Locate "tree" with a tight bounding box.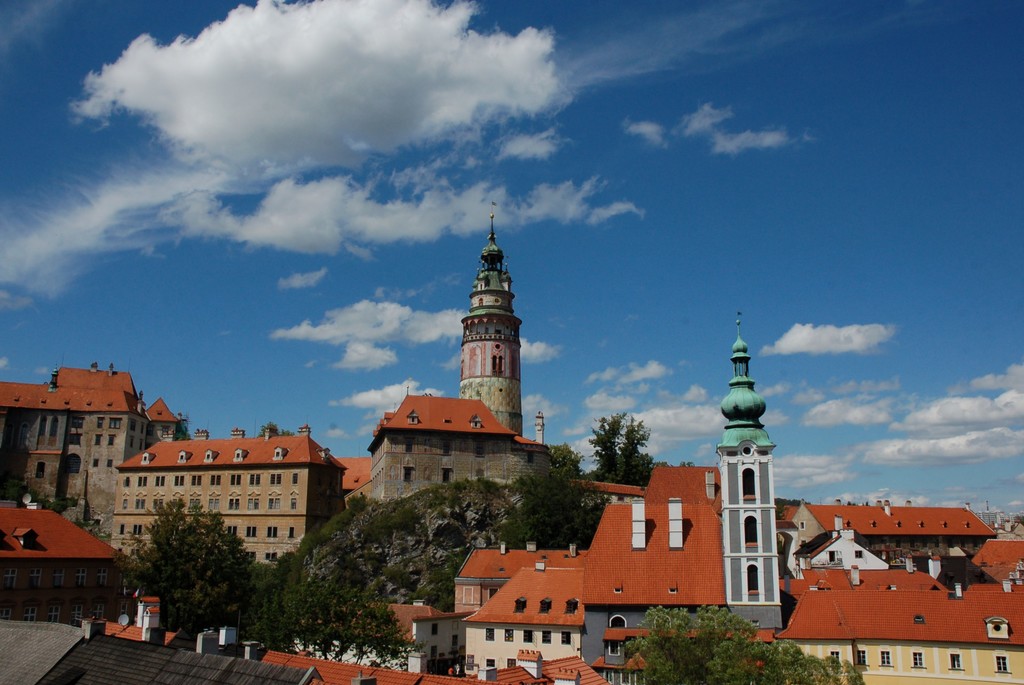
Rect(586, 417, 673, 498).
